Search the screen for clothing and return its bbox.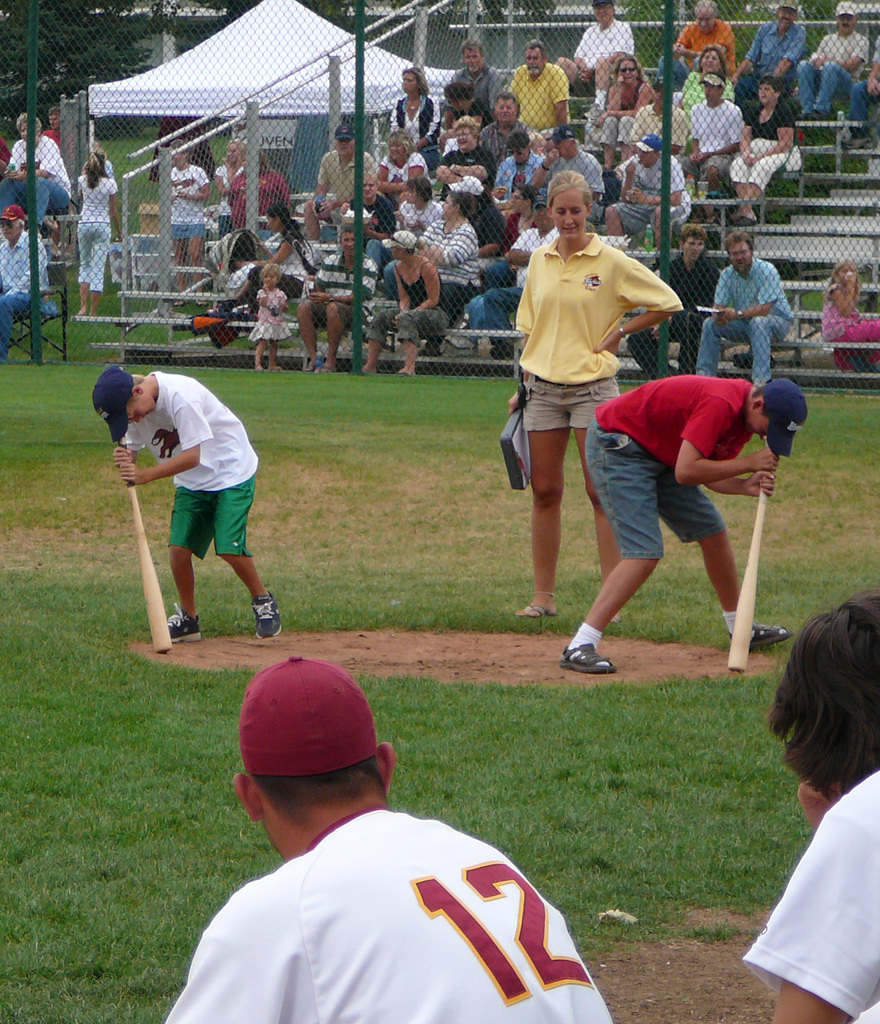
Found: Rect(541, 146, 609, 189).
